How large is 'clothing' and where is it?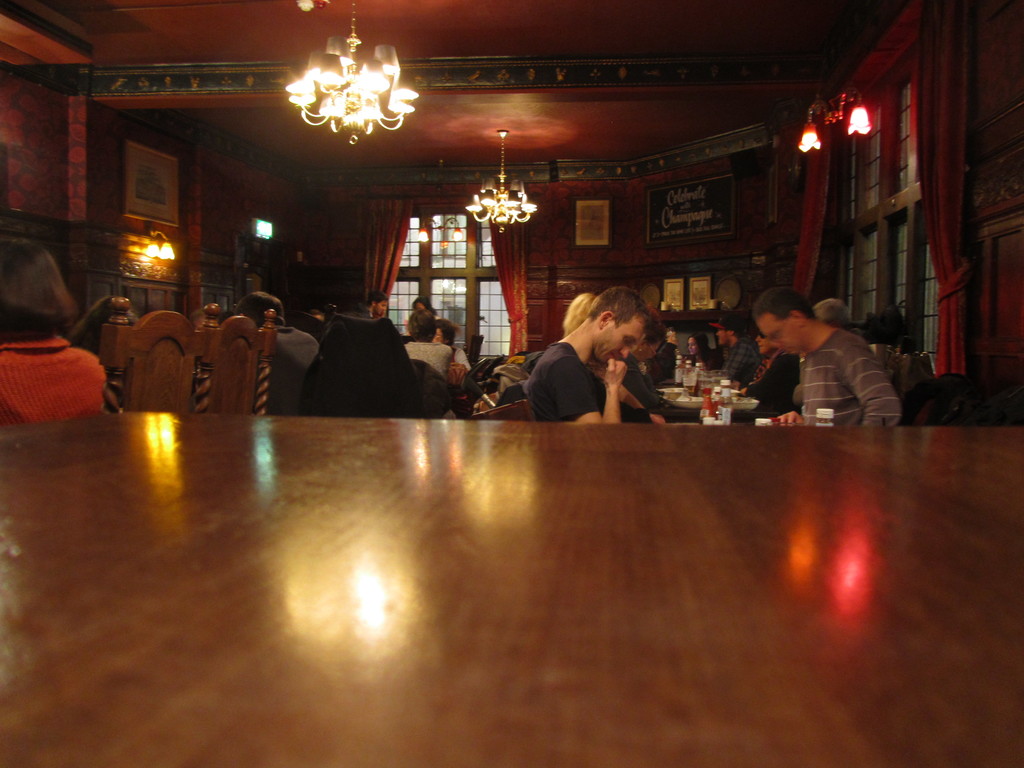
Bounding box: {"left": 762, "top": 352, "right": 802, "bottom": 417}.
